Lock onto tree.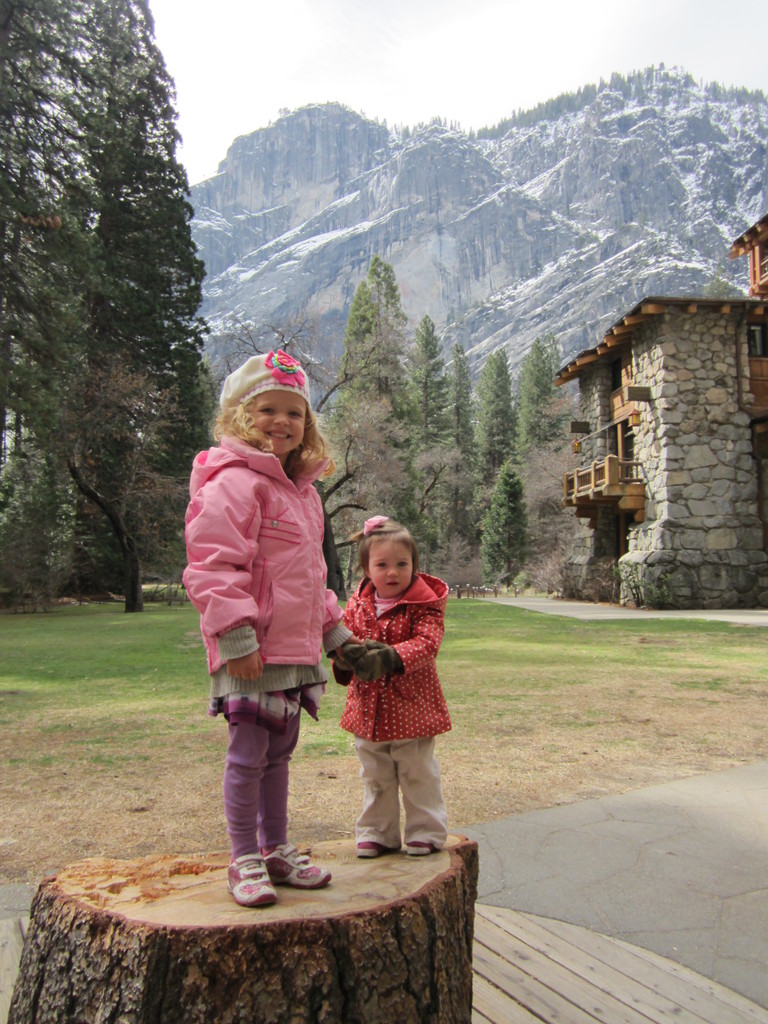
Locked: <box>530,335,573,449</box>.
